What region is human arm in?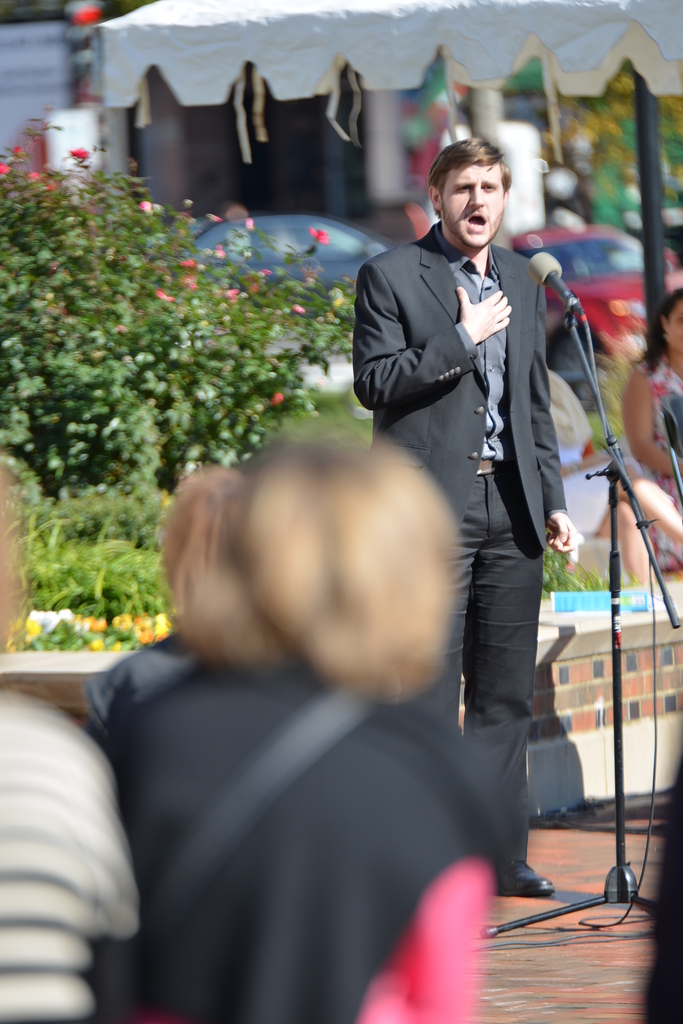
locate(527, 280, 580, 562).
